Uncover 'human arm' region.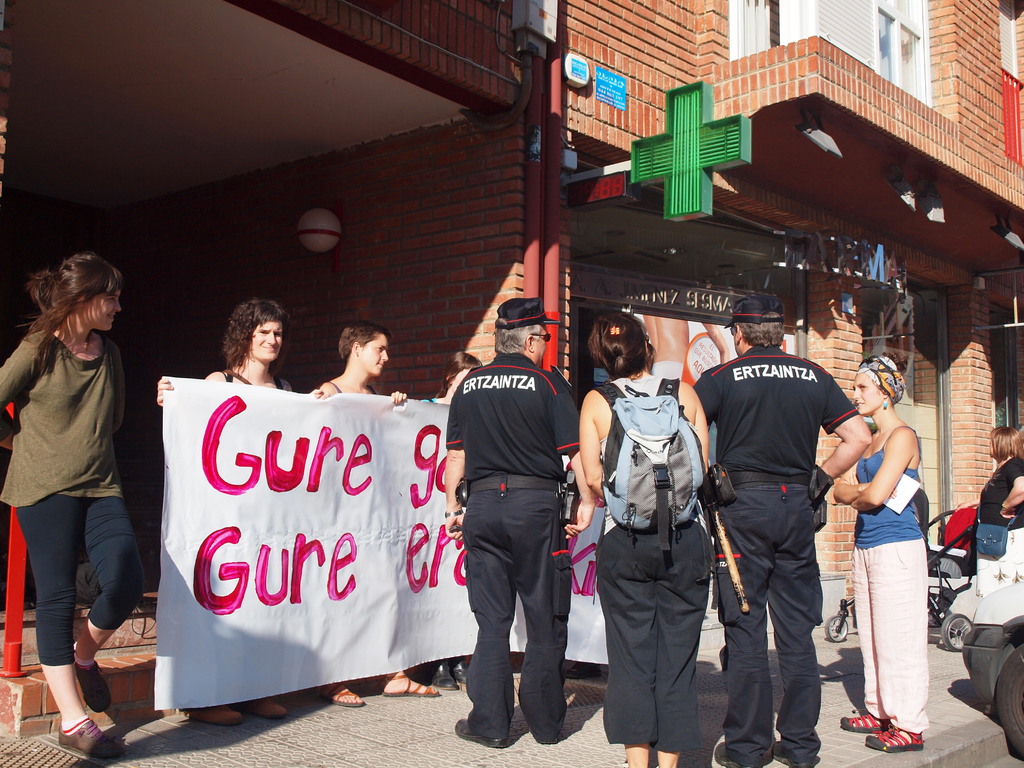
Uncovered: (550, 381, 605, 541).
